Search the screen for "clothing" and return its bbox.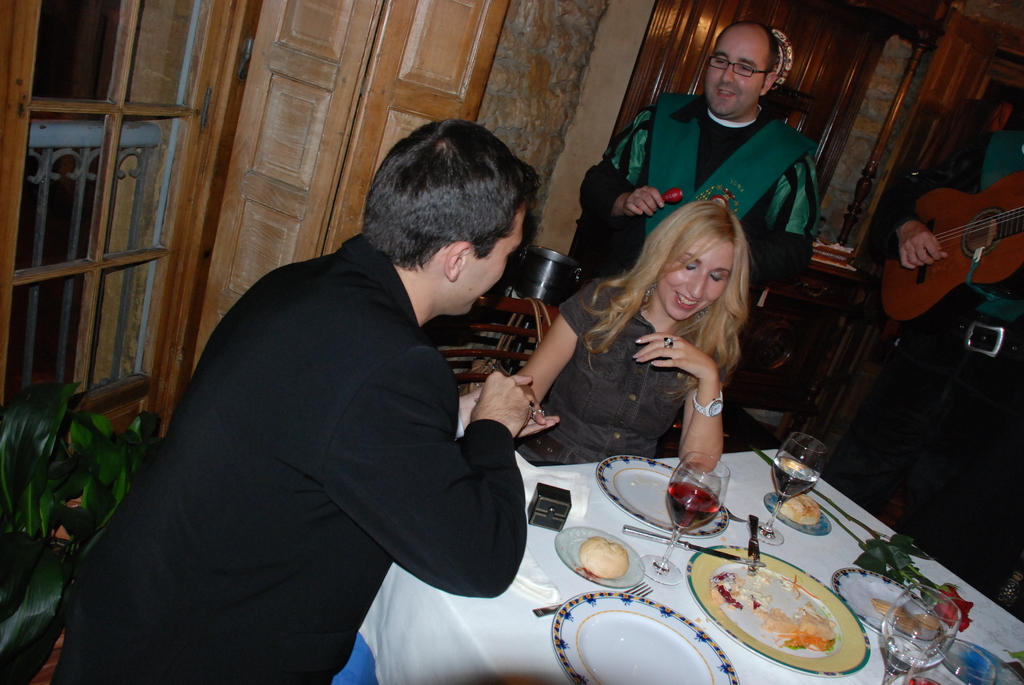
Found: bbox=[582, 71, 803, 443].
